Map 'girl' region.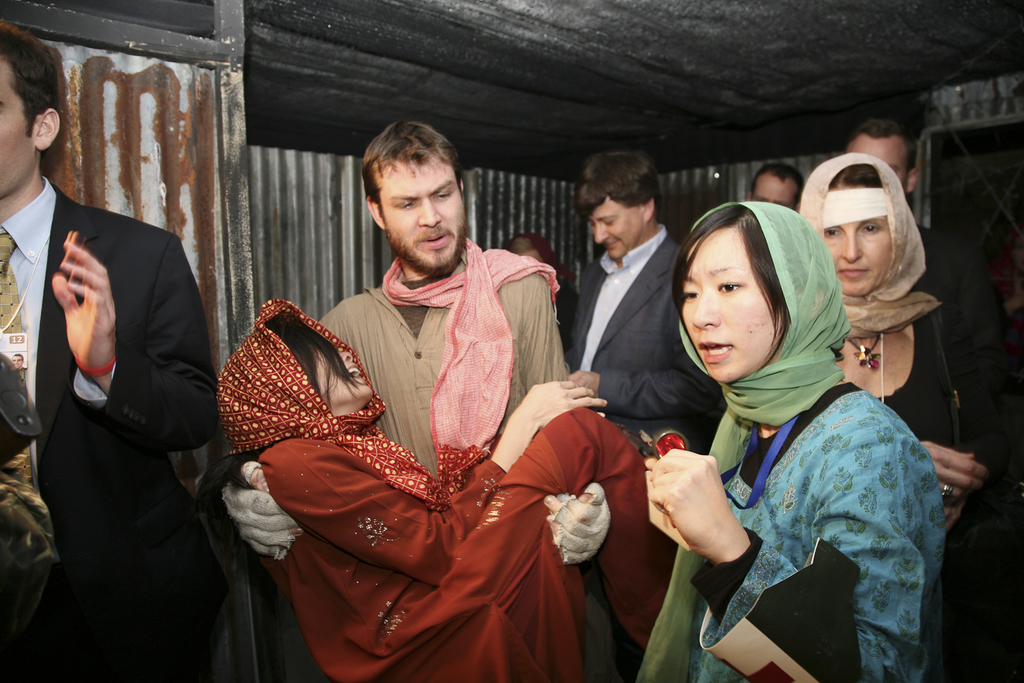
Mapped to detection(216, 296, 675, 682).
